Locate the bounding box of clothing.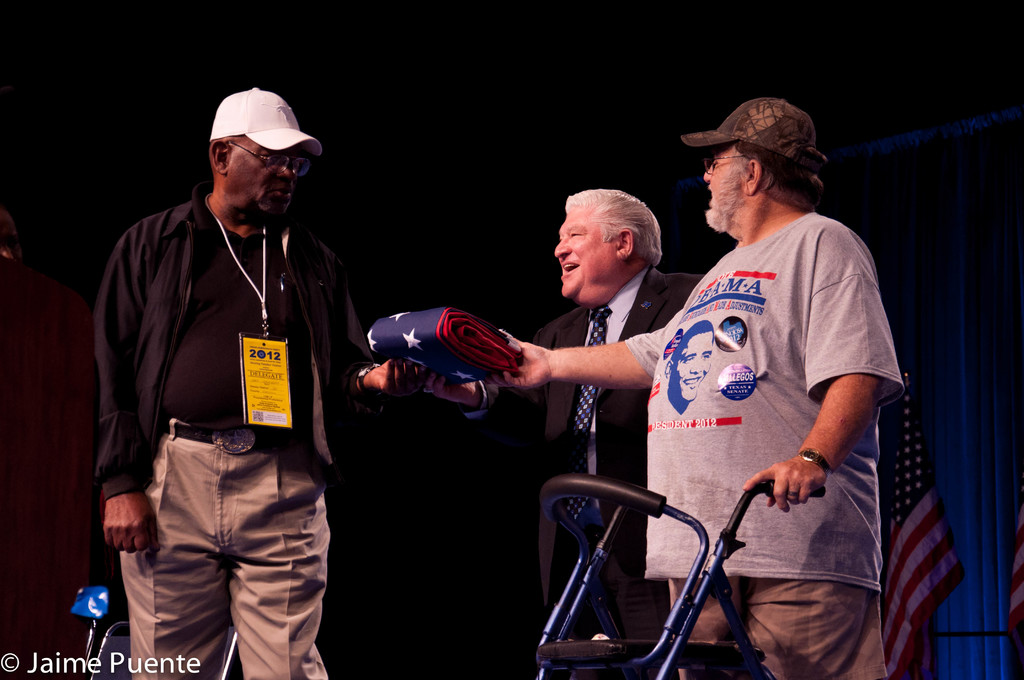
Bounding box: box=[495, 270, 698, 679].
